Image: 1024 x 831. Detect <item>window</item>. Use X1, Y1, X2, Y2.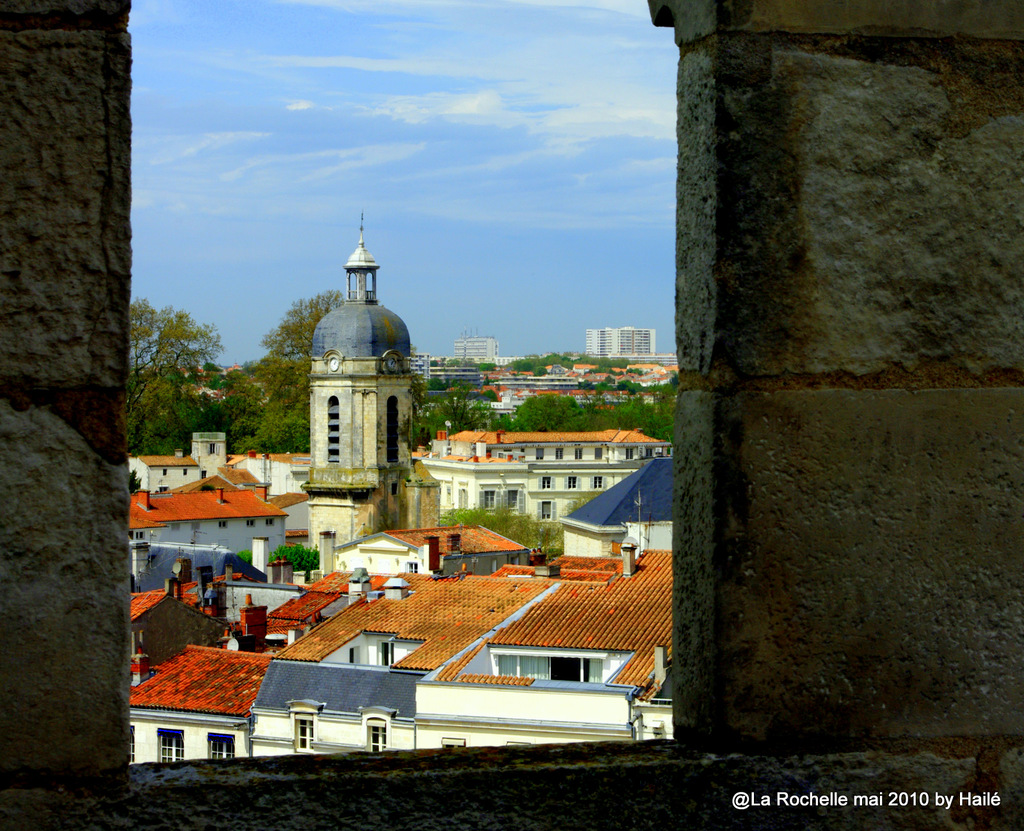
479, 492, 500, 512.
